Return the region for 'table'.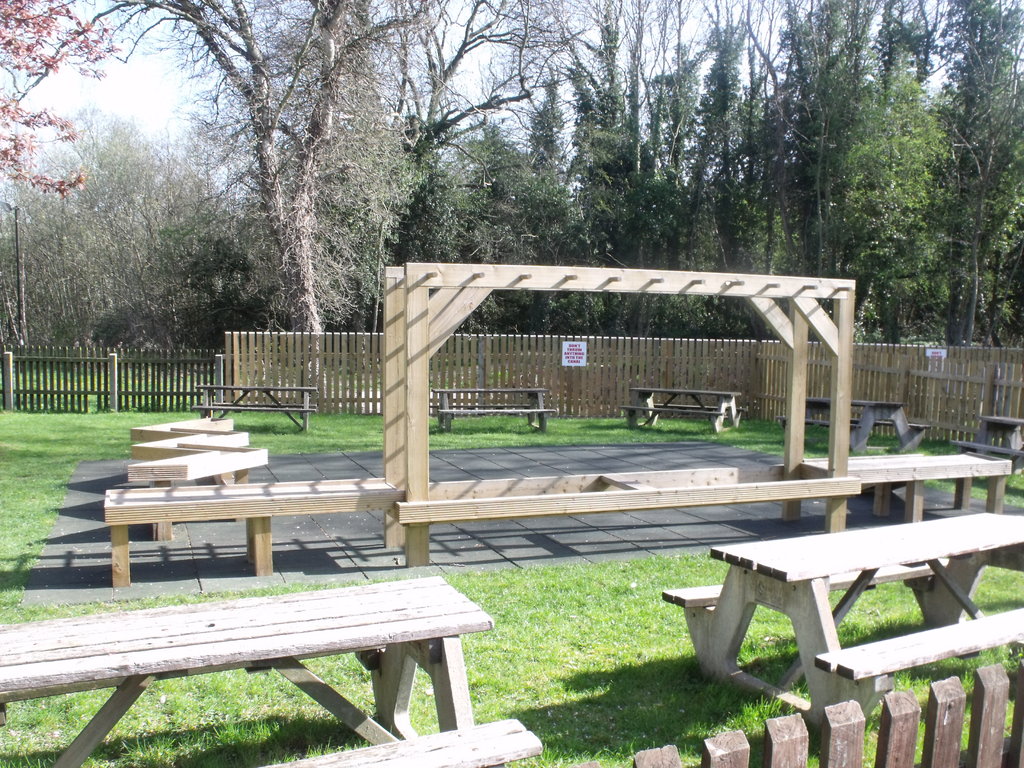
695, 506, 1023, 704.
